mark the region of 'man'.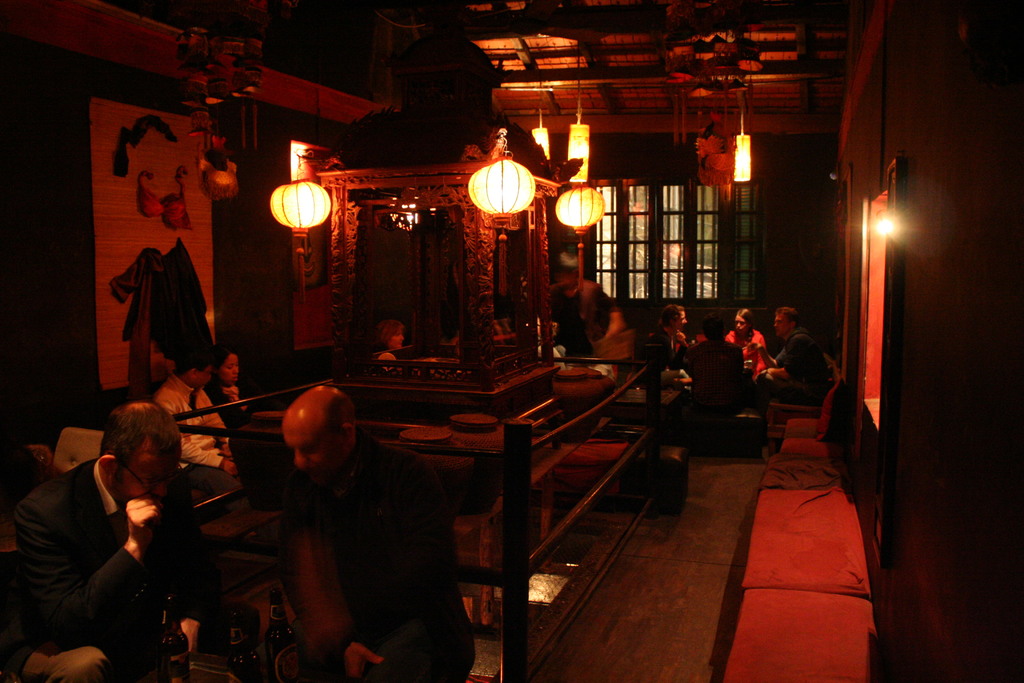
Region: locate(269, 388, 479, 682).
